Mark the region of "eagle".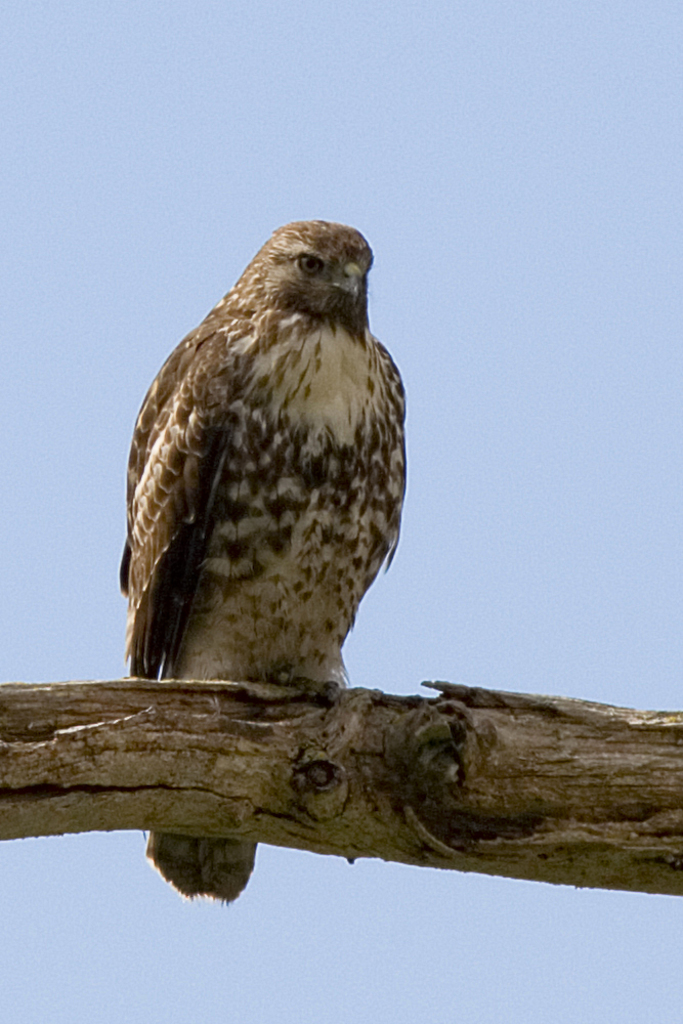
Region: (x1=122, y1=215, x2=407, y2=899).
